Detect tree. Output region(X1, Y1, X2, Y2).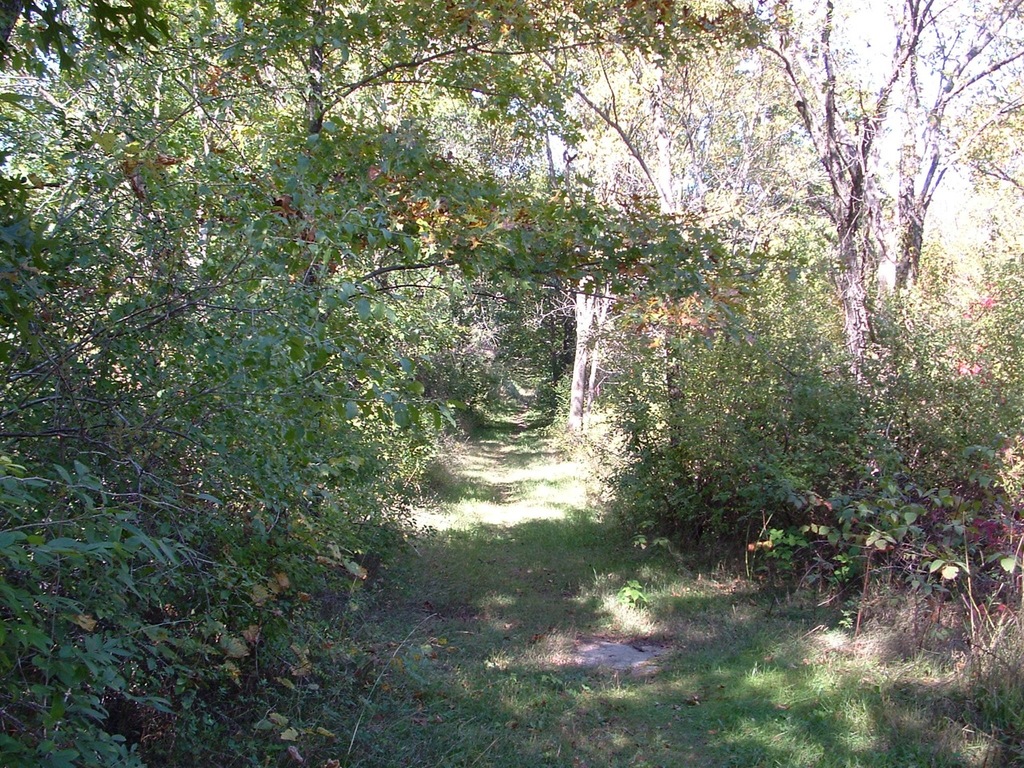
region(730, 0, 1023, 409).
